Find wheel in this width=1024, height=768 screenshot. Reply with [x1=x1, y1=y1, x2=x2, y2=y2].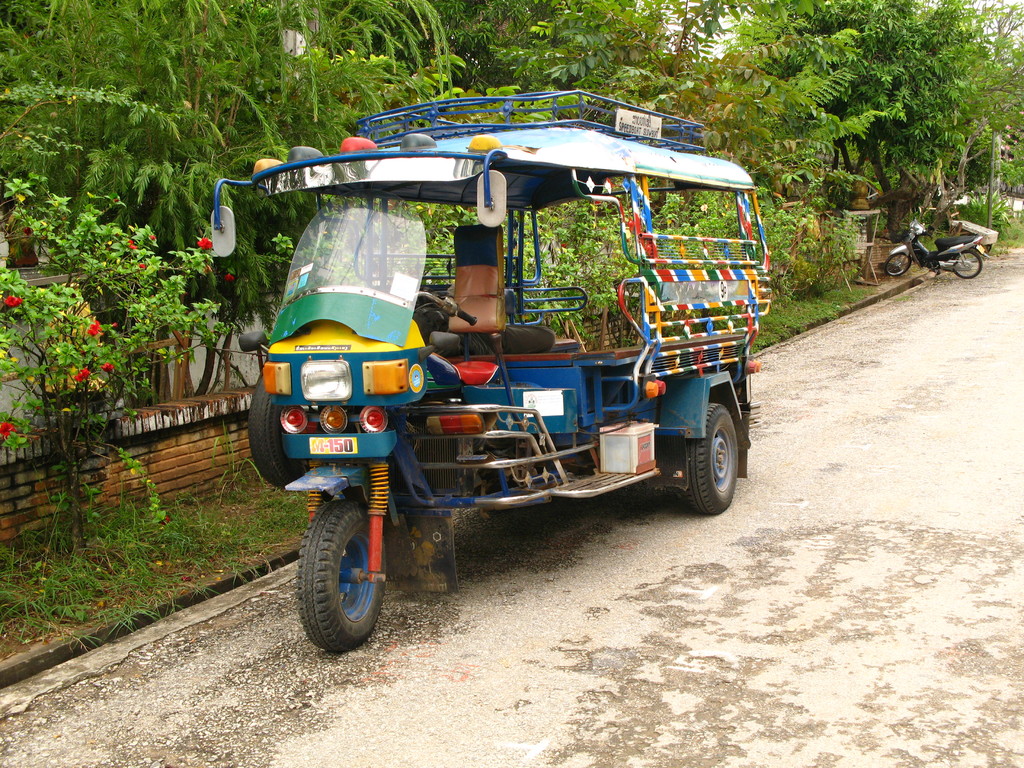
[x1=881, y1=252, x2=915, y2=277].
